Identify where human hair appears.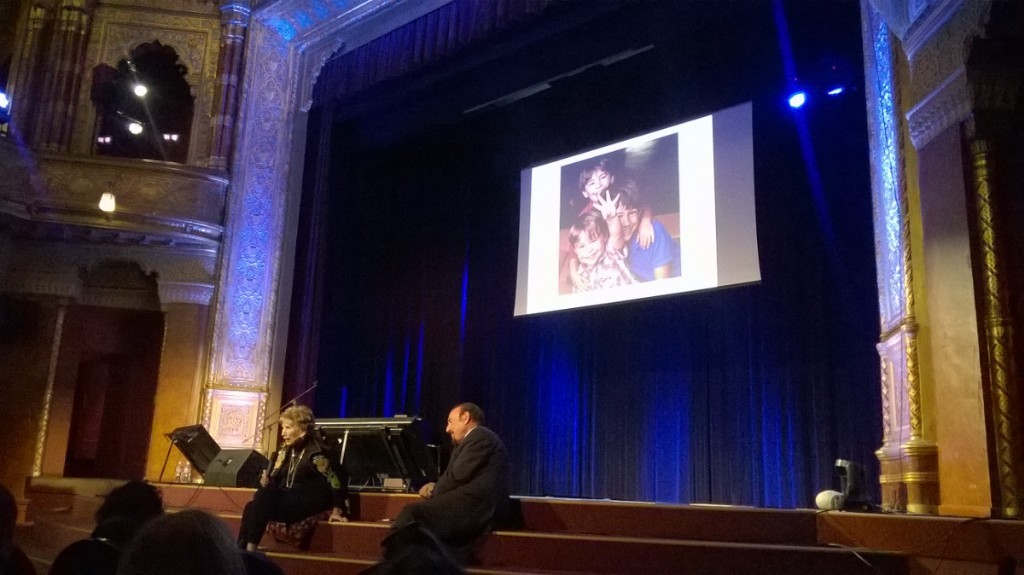
Appears at (x1=459, y1=404, x2=483, y2=423).
